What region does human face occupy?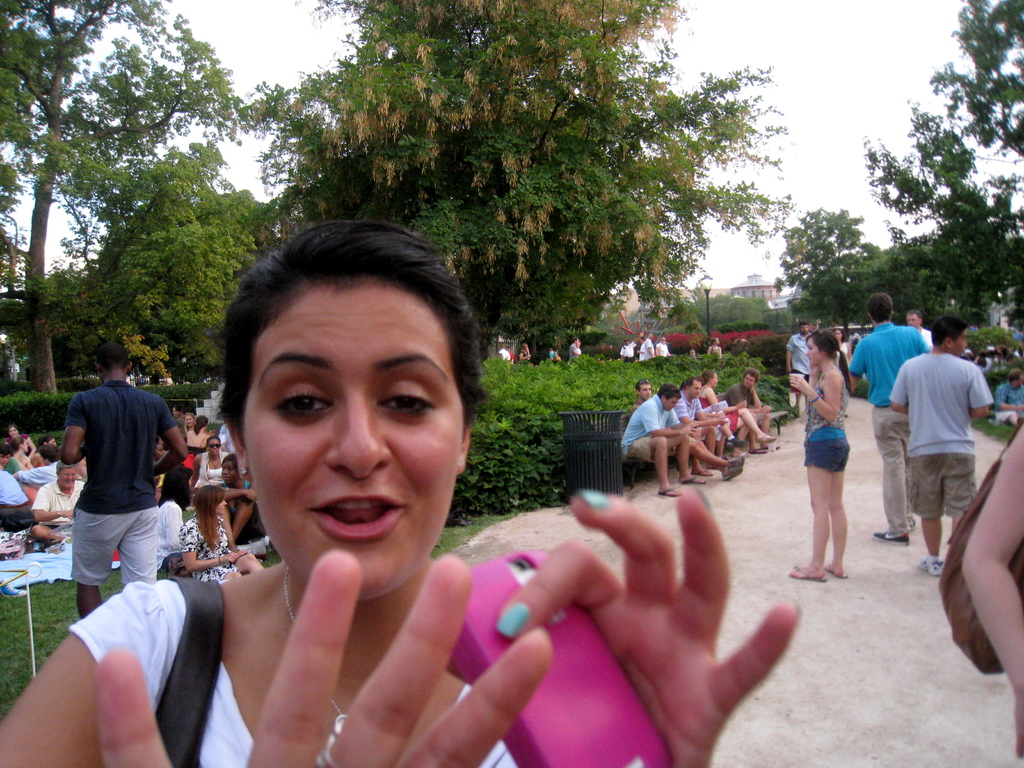
Rect(640, 380, 653, 401).
